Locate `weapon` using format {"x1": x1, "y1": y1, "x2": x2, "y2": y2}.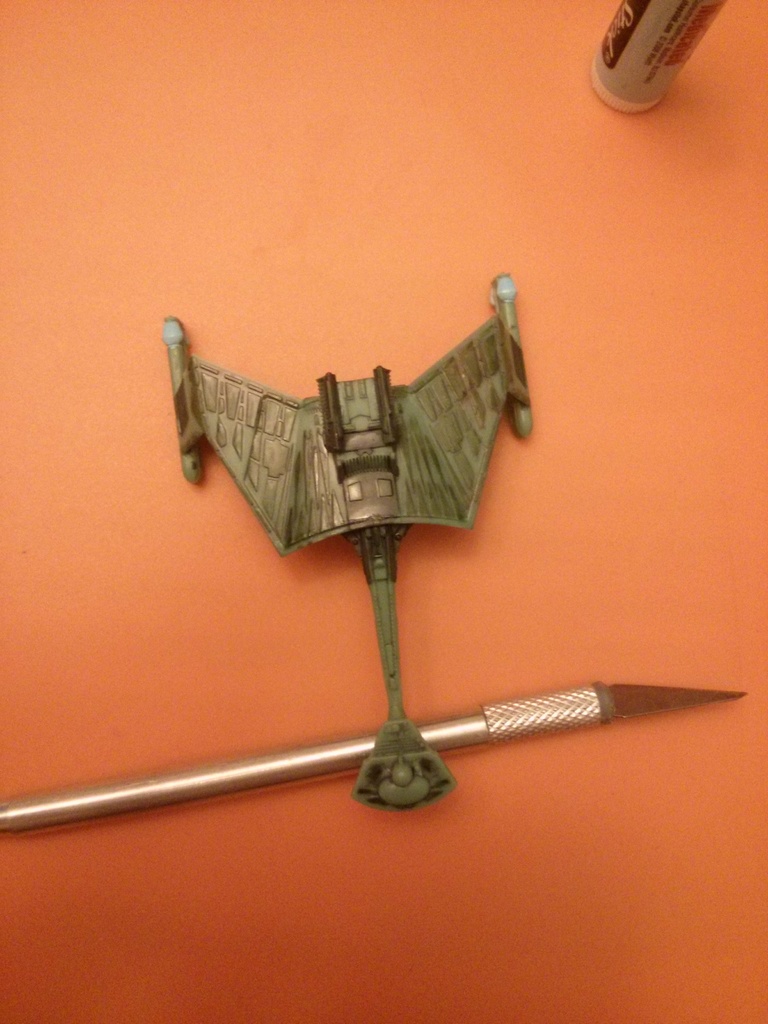
{"x1": 163, "y1": 264, "x2": 547, "y2": 808}.
